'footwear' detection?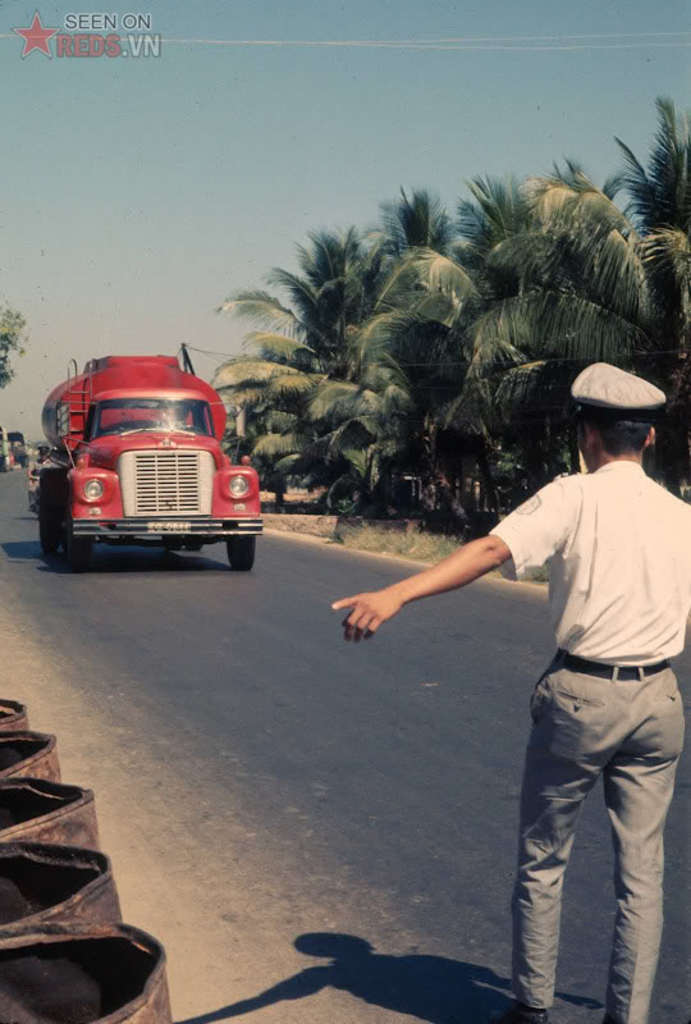
select_region(522, 1007, 548, 1020)
